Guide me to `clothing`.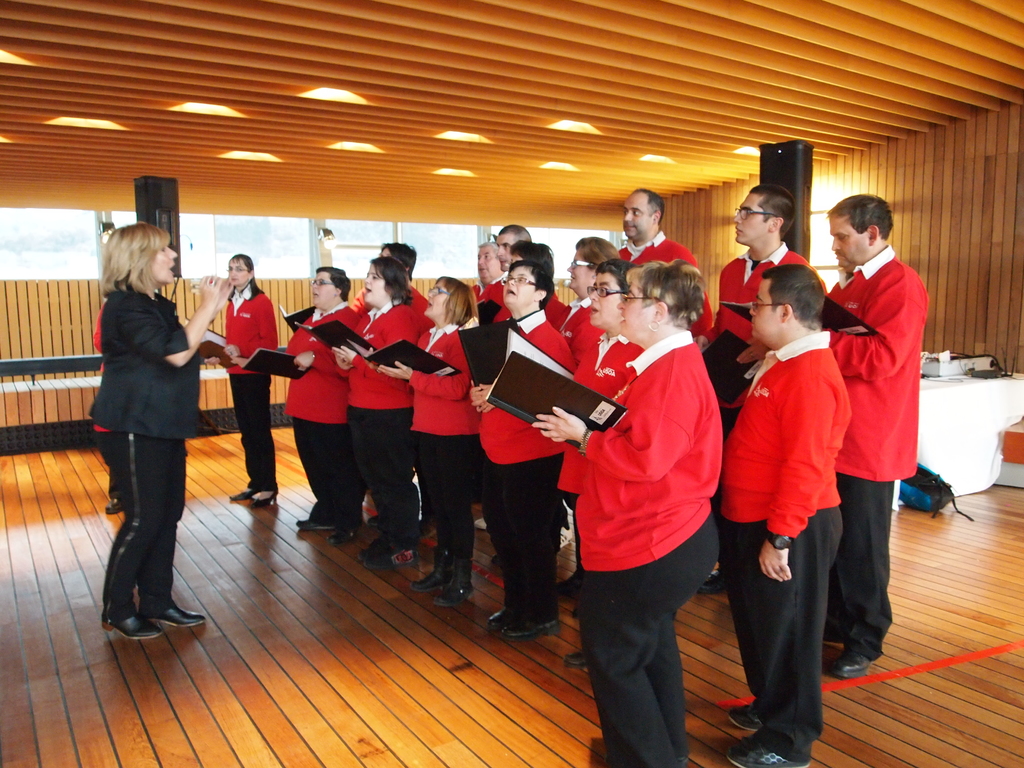
Guidance: 286 297 359 522.
